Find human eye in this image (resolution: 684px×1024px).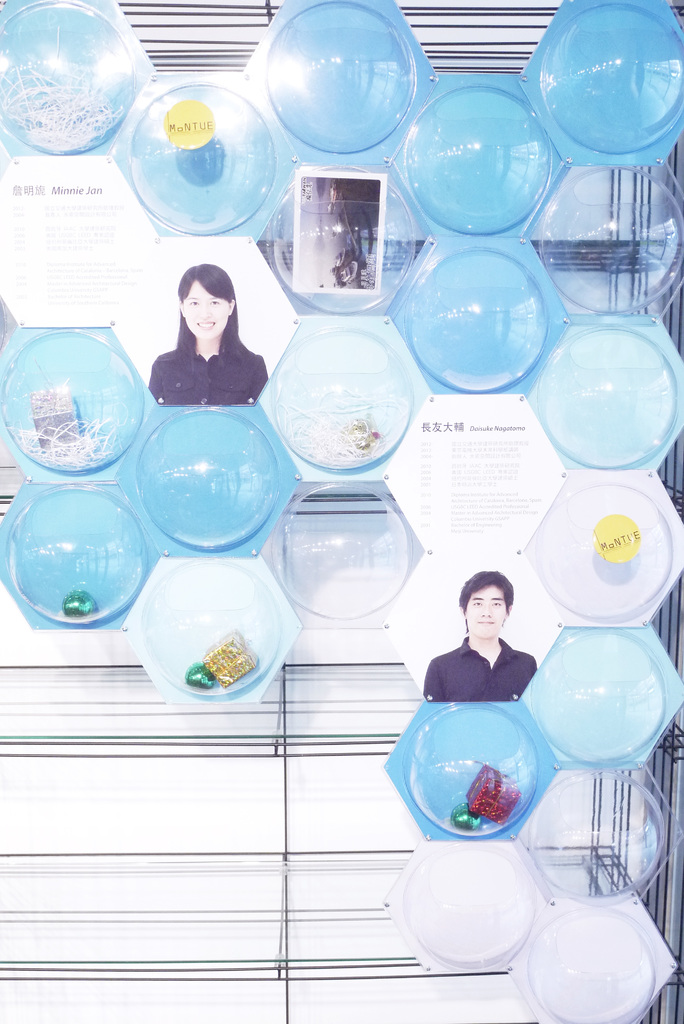
(473,600,482,609).
